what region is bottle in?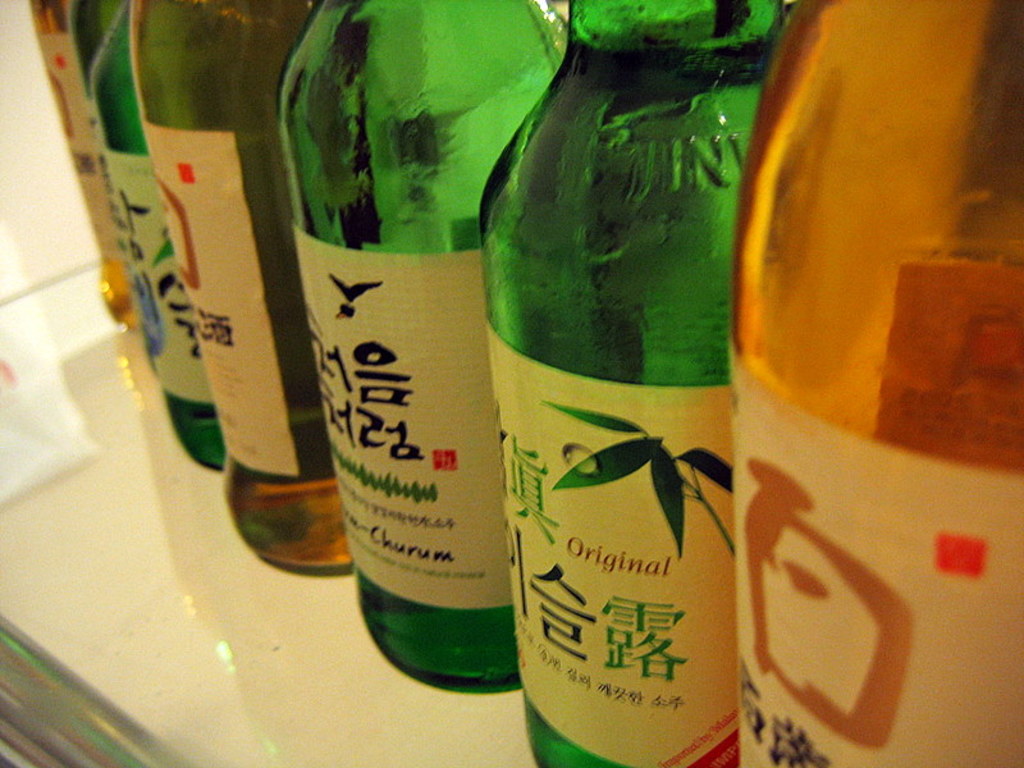
rect(480, 0, 763, 767).
